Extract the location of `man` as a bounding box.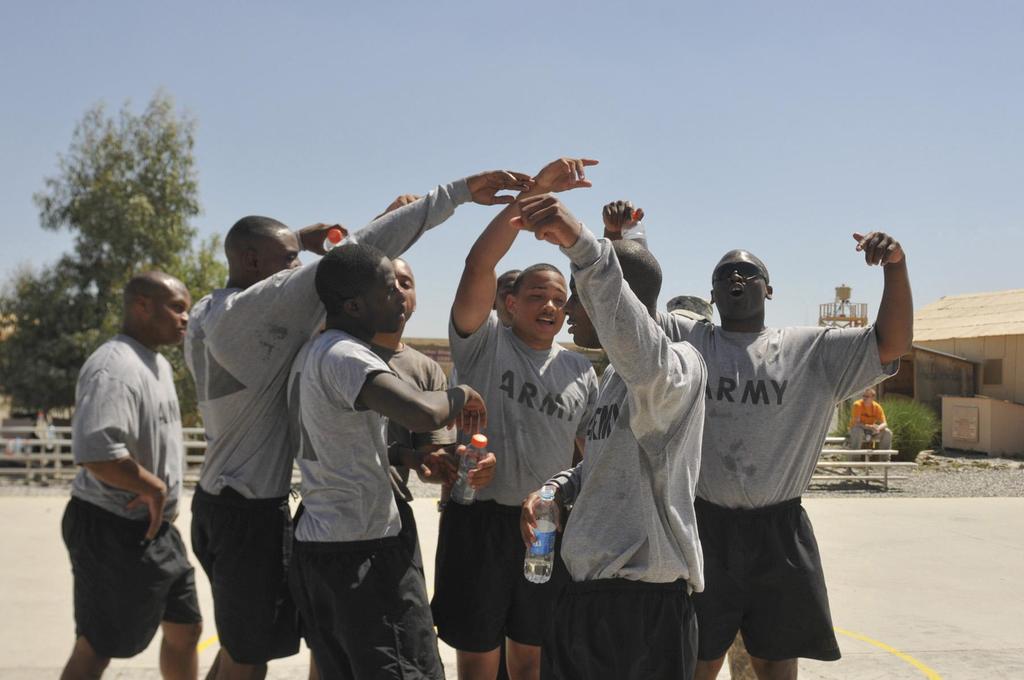
pyautogui.locateOnScreen(282, 245, 484, 679).
